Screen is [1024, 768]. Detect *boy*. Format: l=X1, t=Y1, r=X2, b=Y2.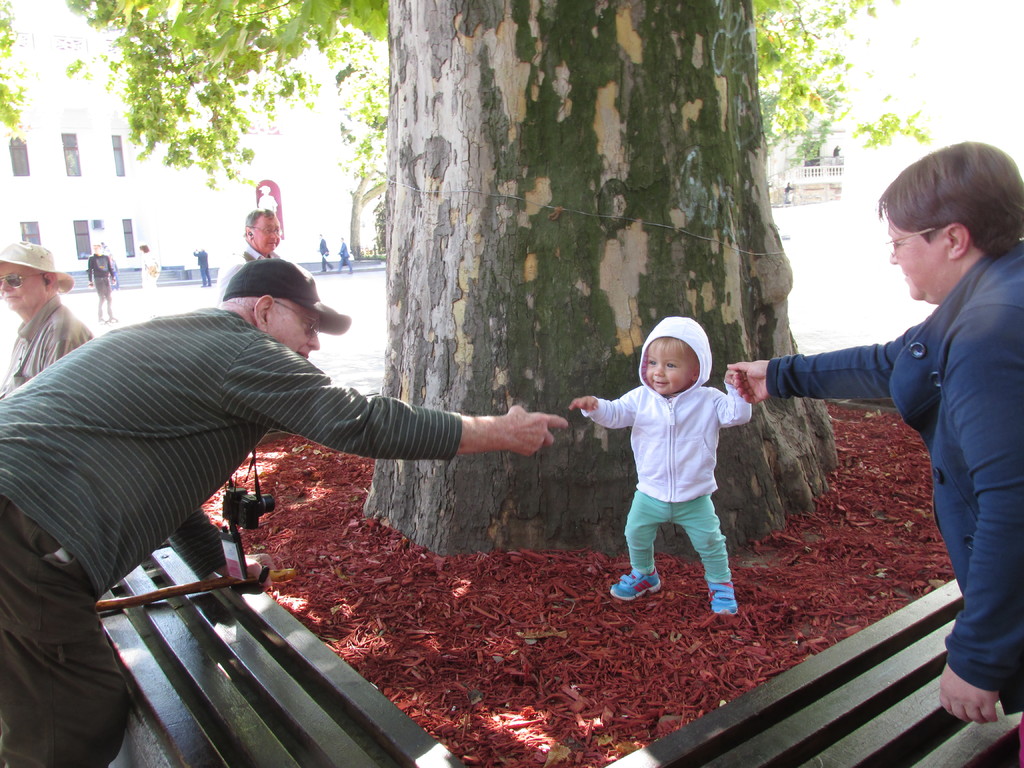
l=566, t=316, r=753, b=614.
